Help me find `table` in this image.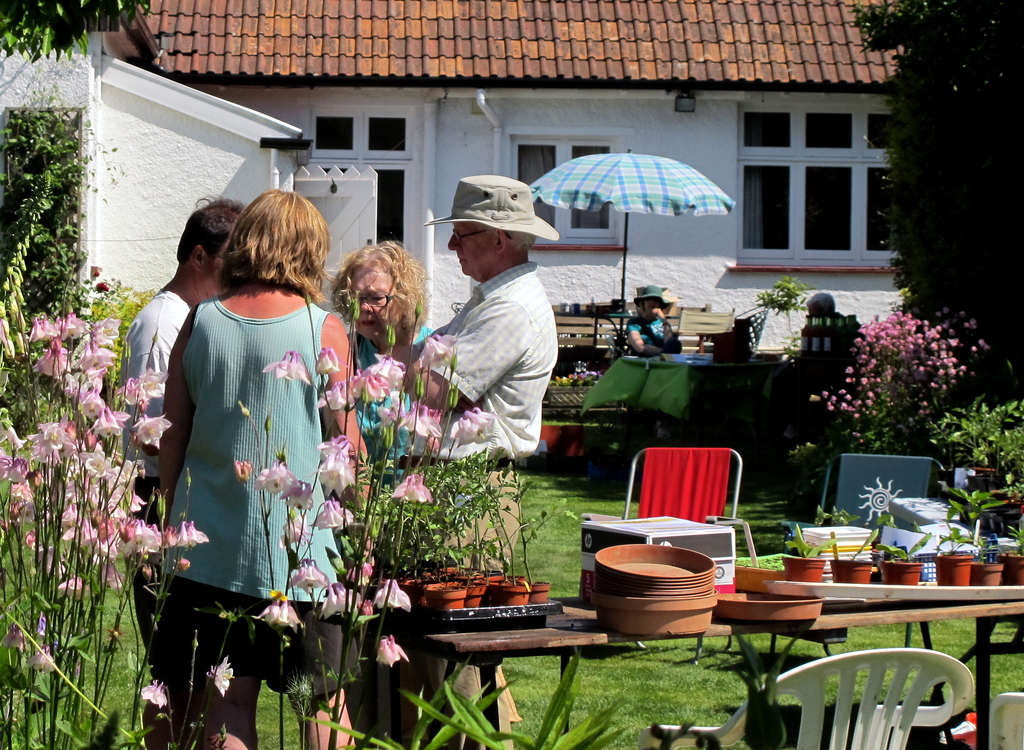
Found it: (581,352,806,475).
